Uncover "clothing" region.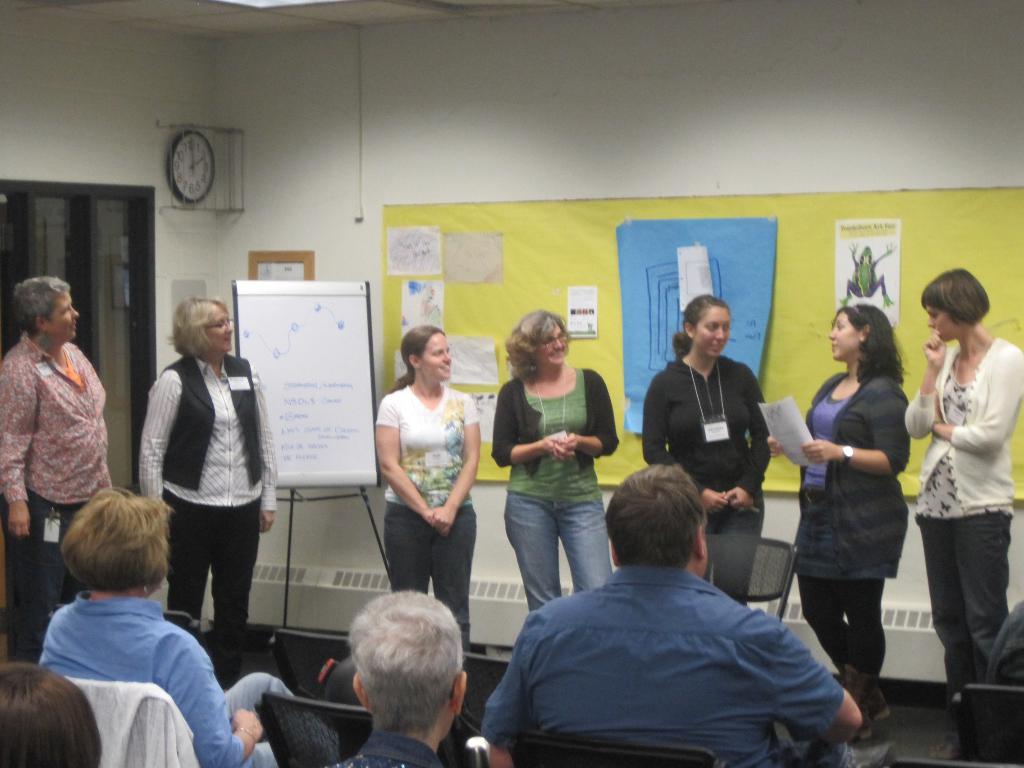
Uncovered: region(901, 339, 1023, 698).
